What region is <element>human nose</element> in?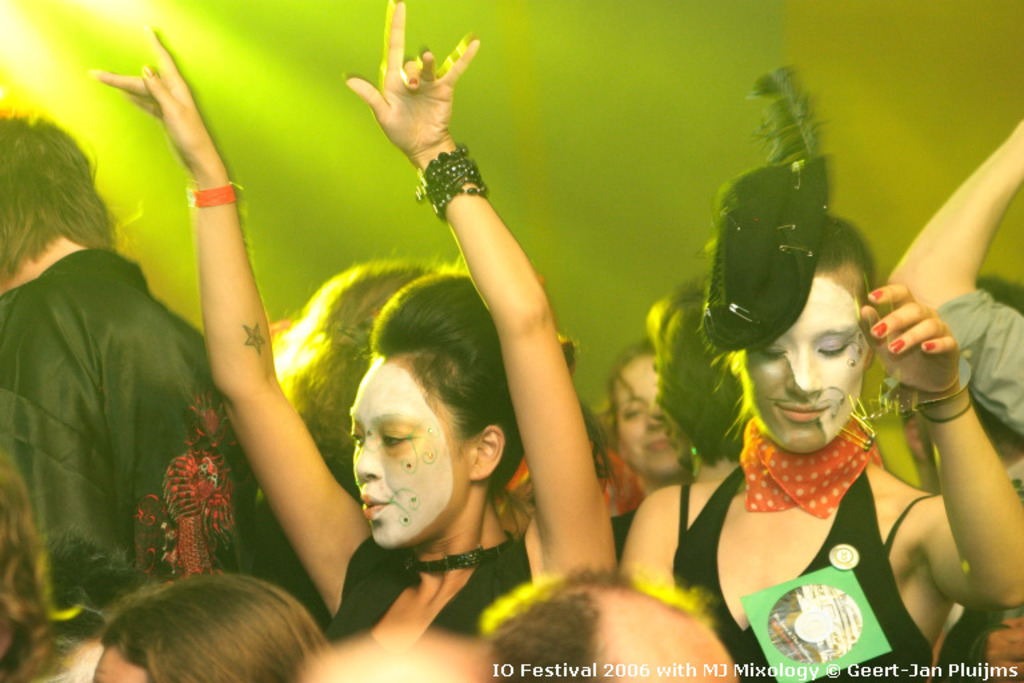
{"left": 356, "top": 442, "right": 376, "bottom": 478}.
